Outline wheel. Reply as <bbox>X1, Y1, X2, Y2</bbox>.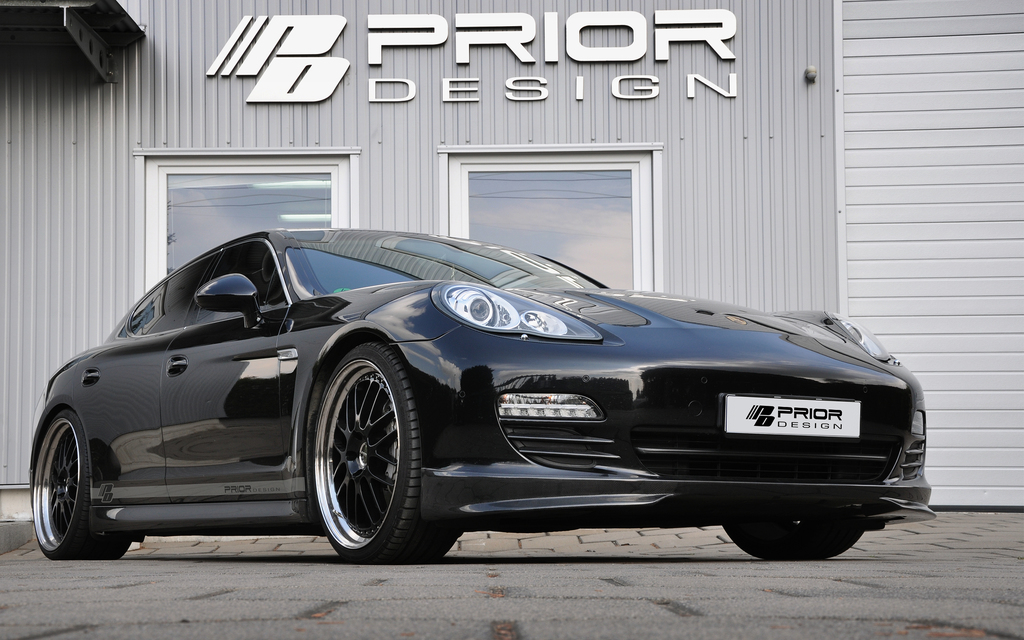
<bbox>718, 511, 882, 561</bbox>.
